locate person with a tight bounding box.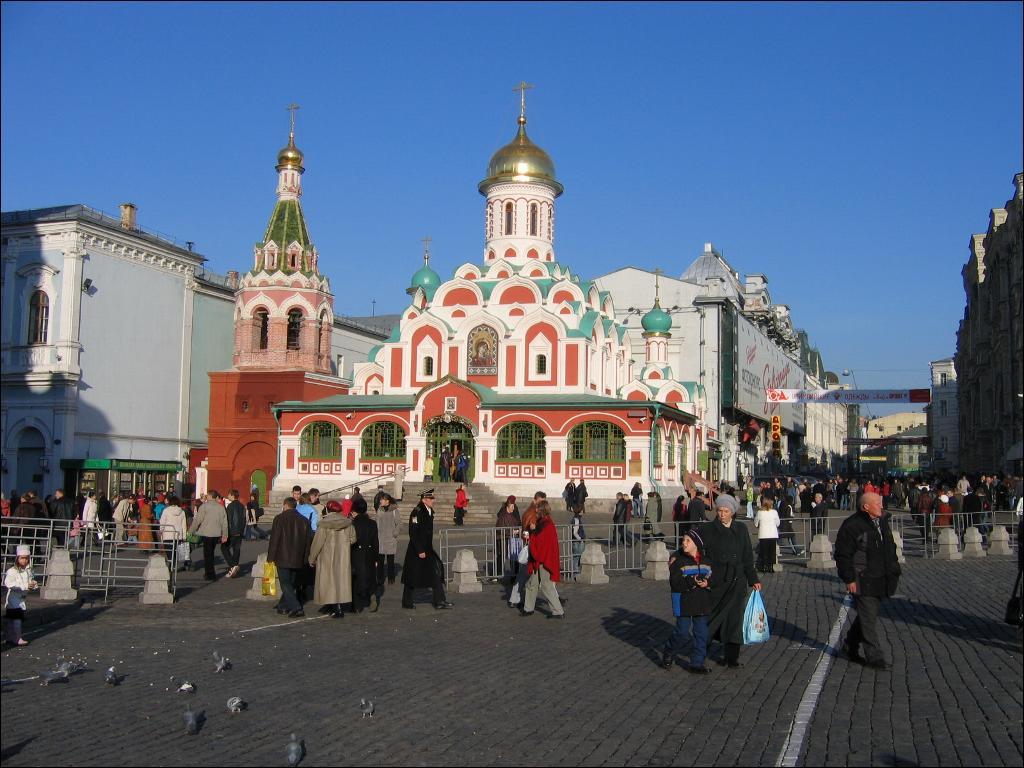
<box>191,489,222,578</box>.
